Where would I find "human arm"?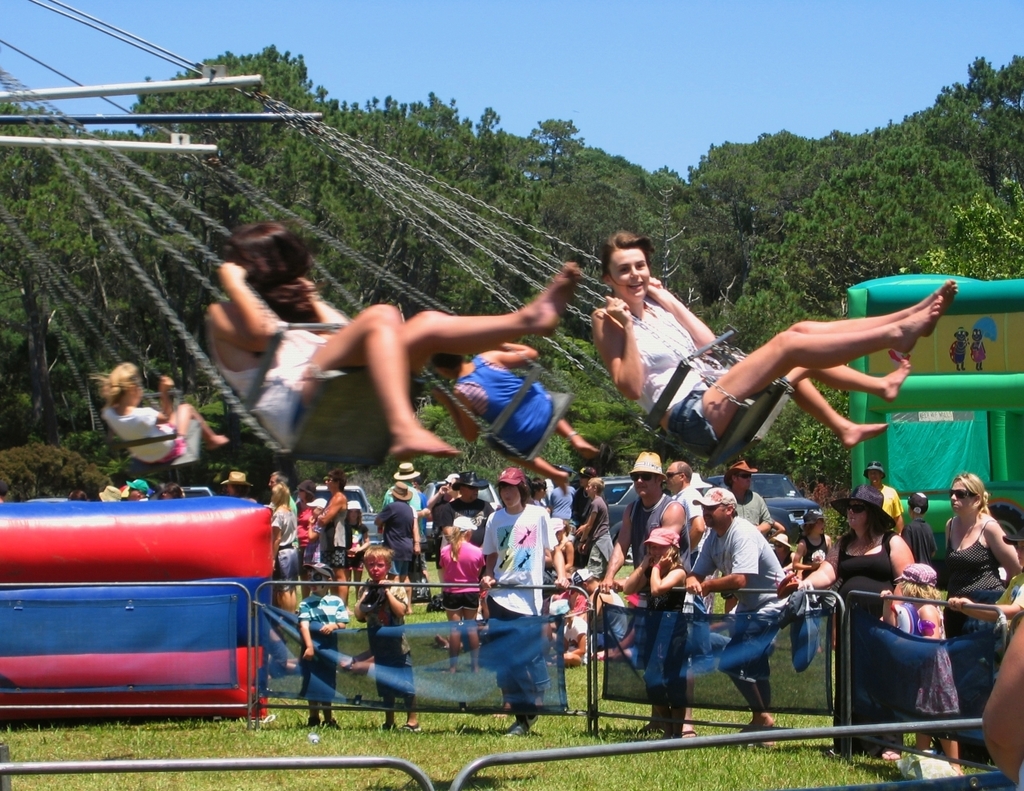
At select_region(377, 589, 403, 607).
